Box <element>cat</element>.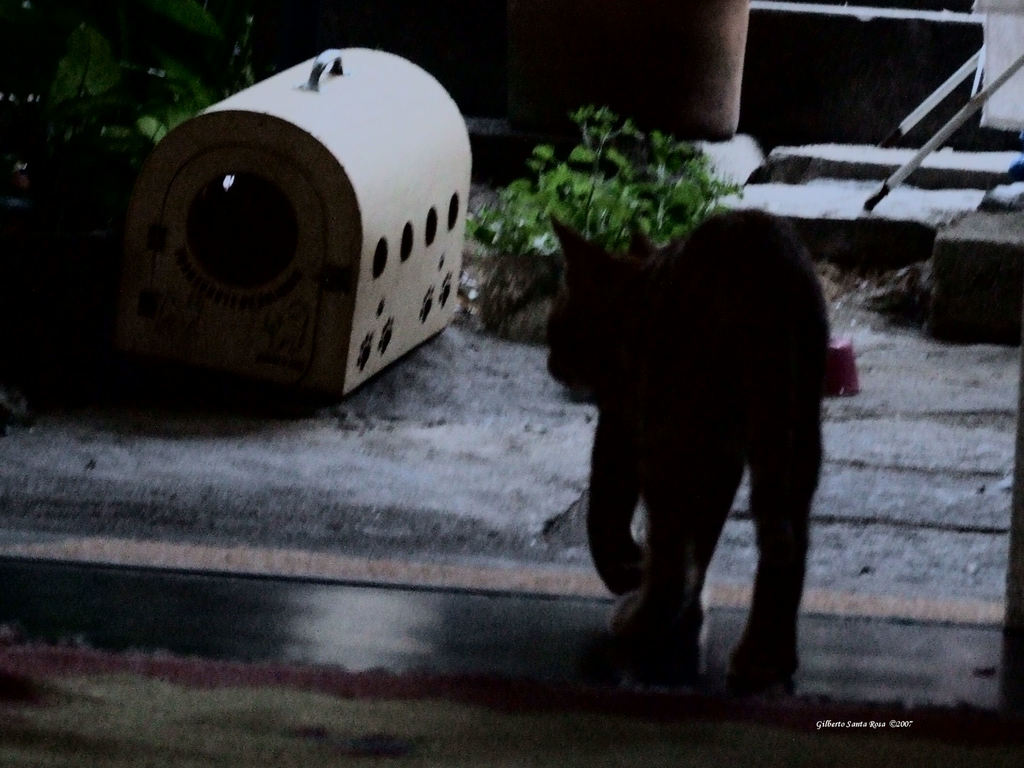
546, 207, 833, 688.
